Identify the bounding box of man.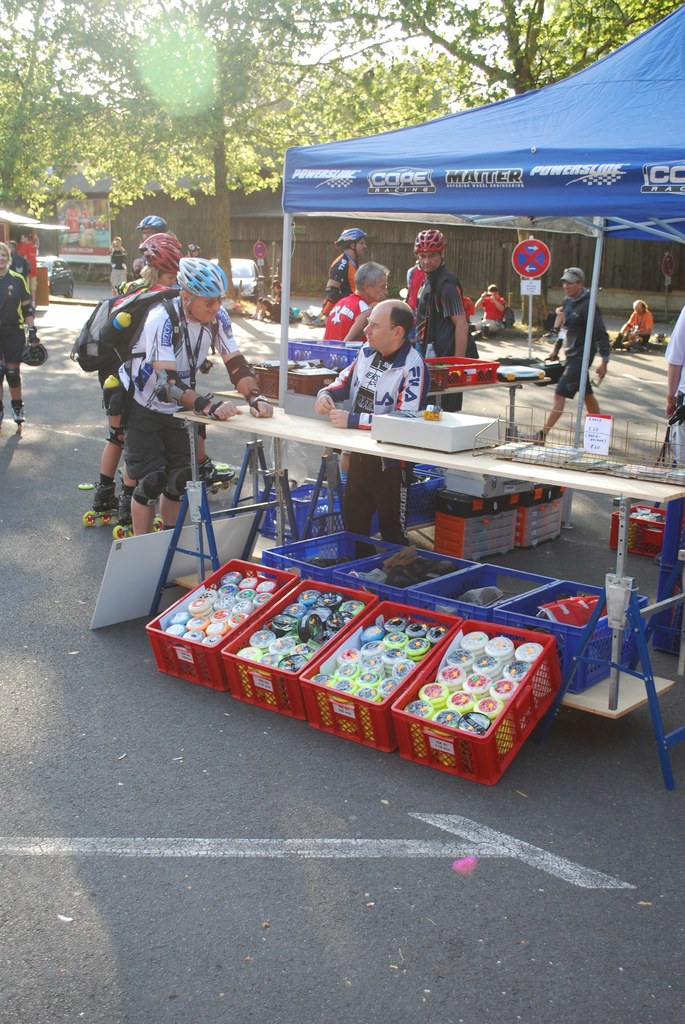
(86,244,272,547).
